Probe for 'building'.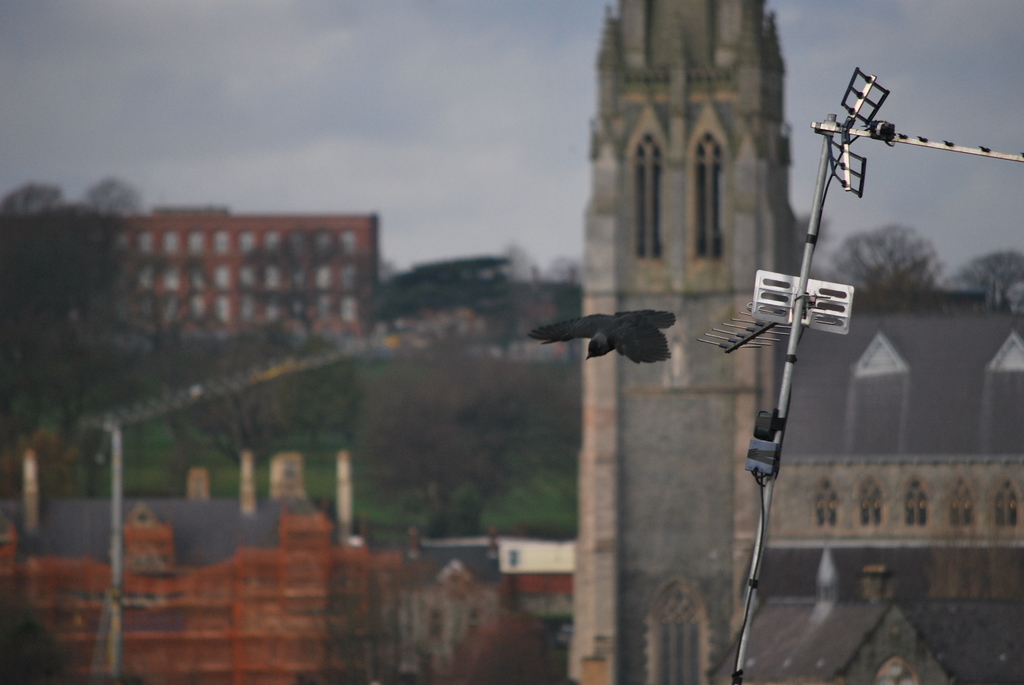
Probe result: left=0, top=460, right=376, bottom=684.
